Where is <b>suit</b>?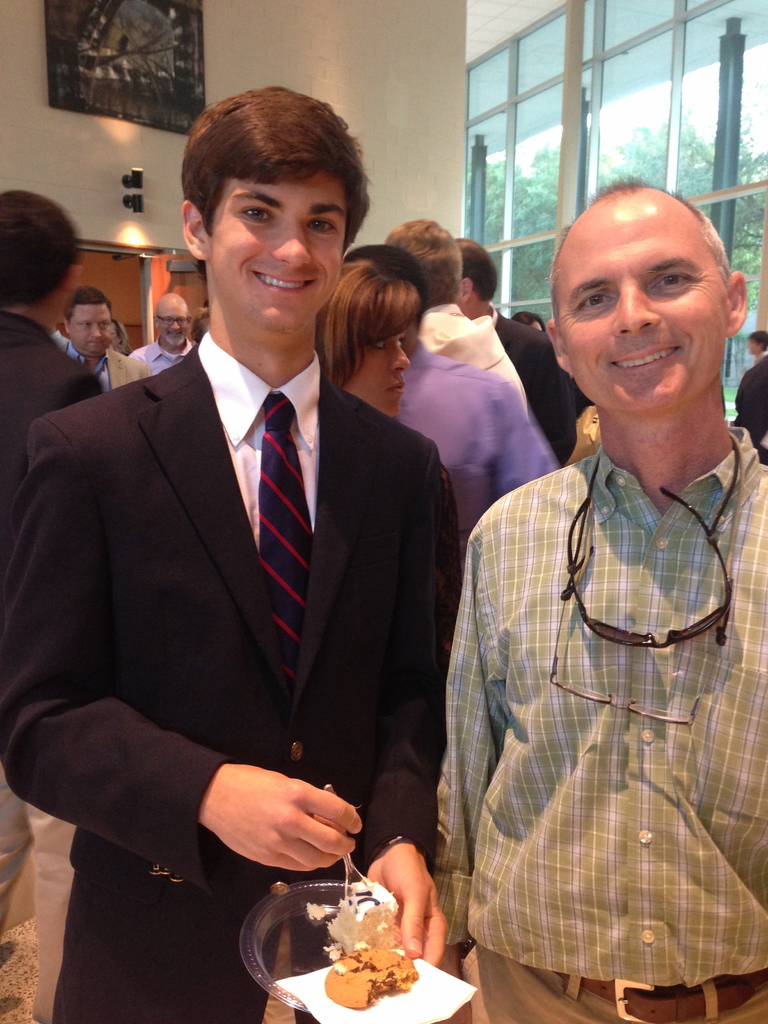
pyautogui.locateOnScreen(17, 116, 479, 1023).
